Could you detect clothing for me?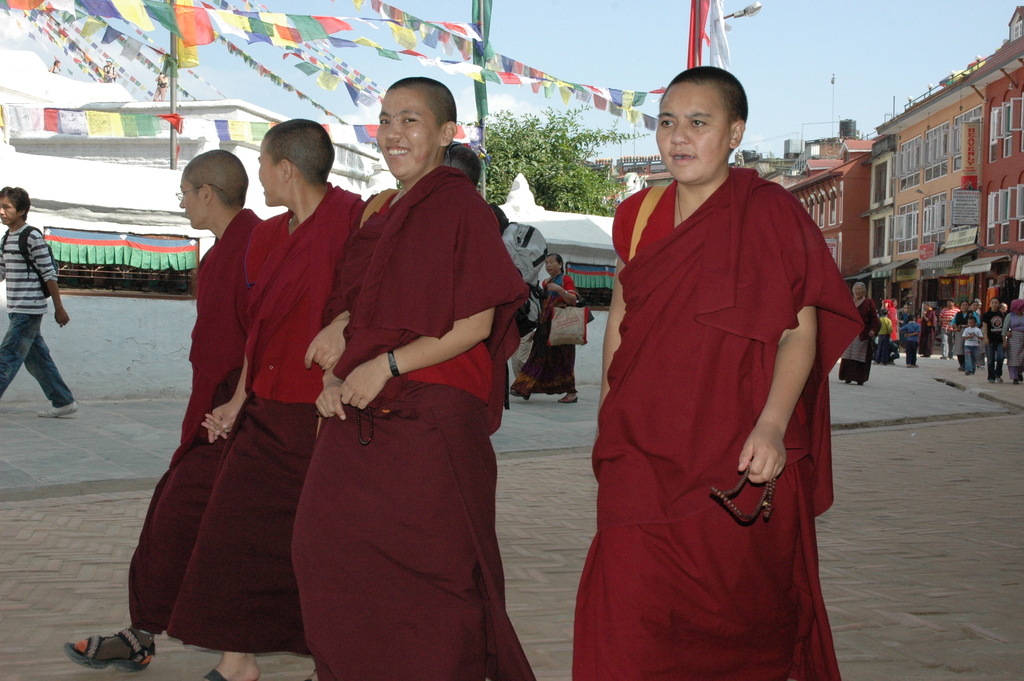
Detection result: bbox=[127, 202, 263, 628].
